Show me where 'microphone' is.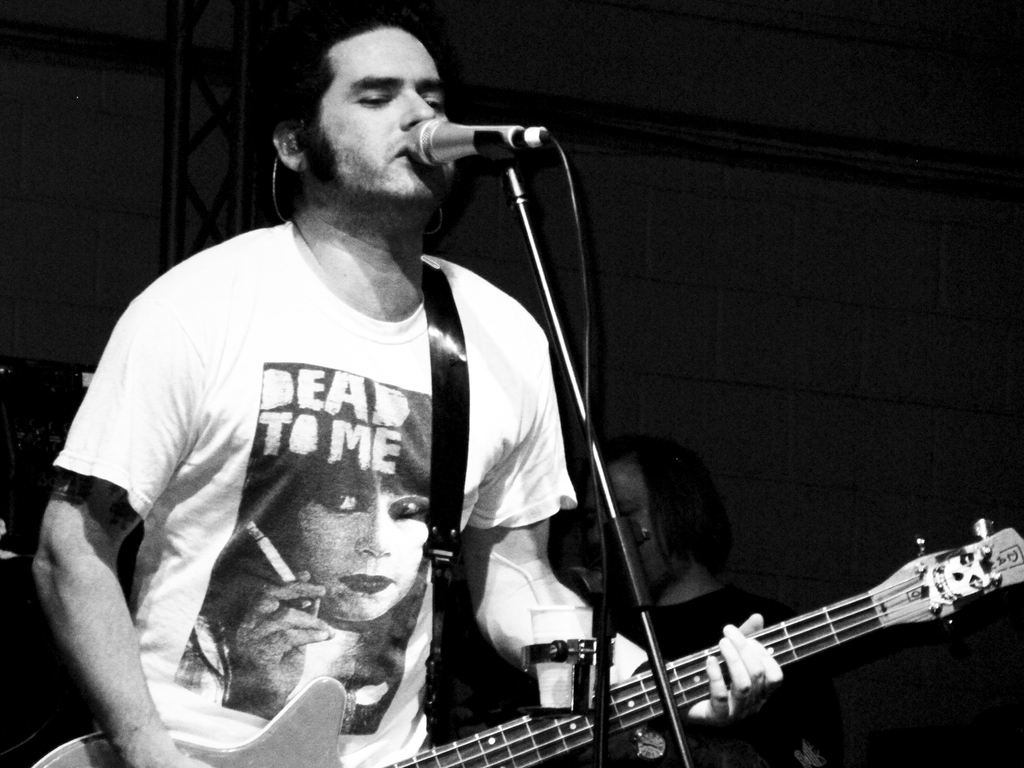
'microphone' is at pyautogui.locateOnScreen(404, 113, 565, 173).
